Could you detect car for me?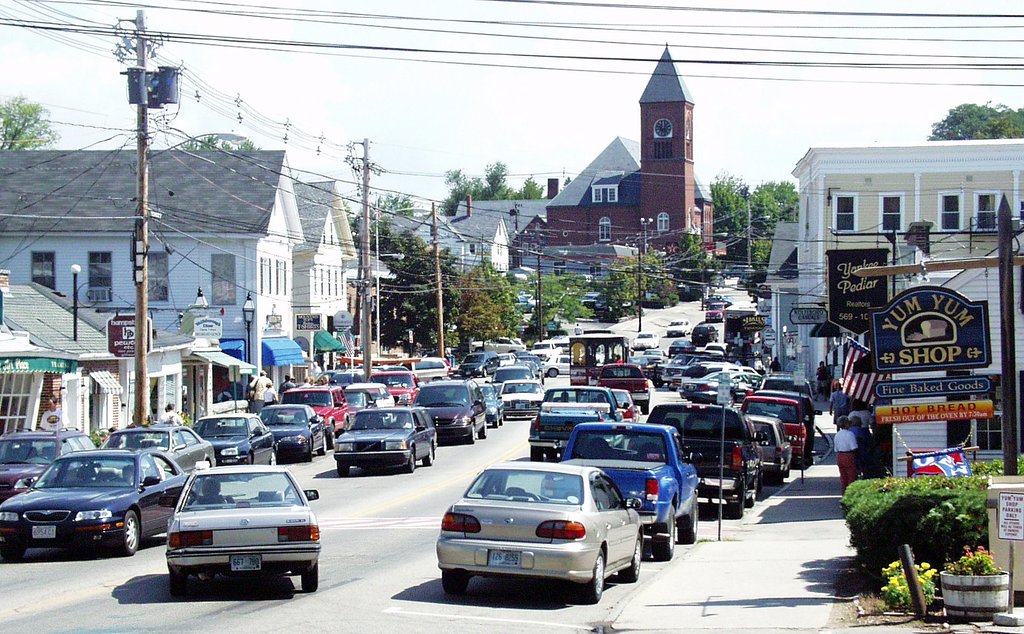
Detection result: [x1=0, y1=448, x2=189, y2=556].
